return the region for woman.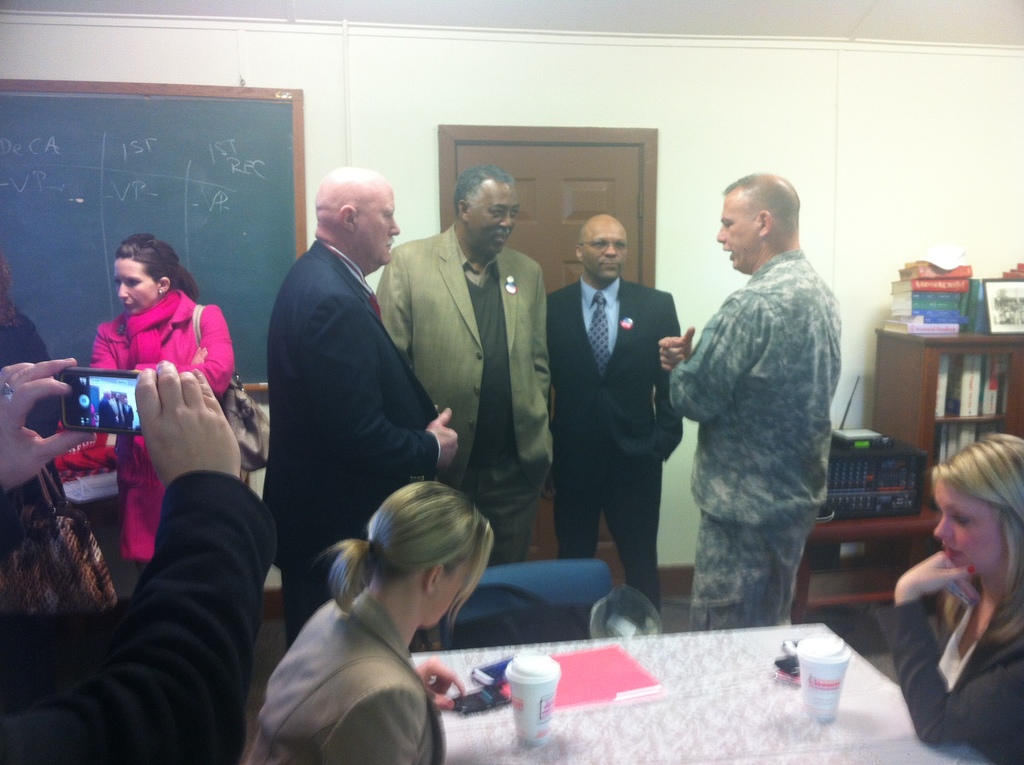
box=[236, 471, 525, 751].
